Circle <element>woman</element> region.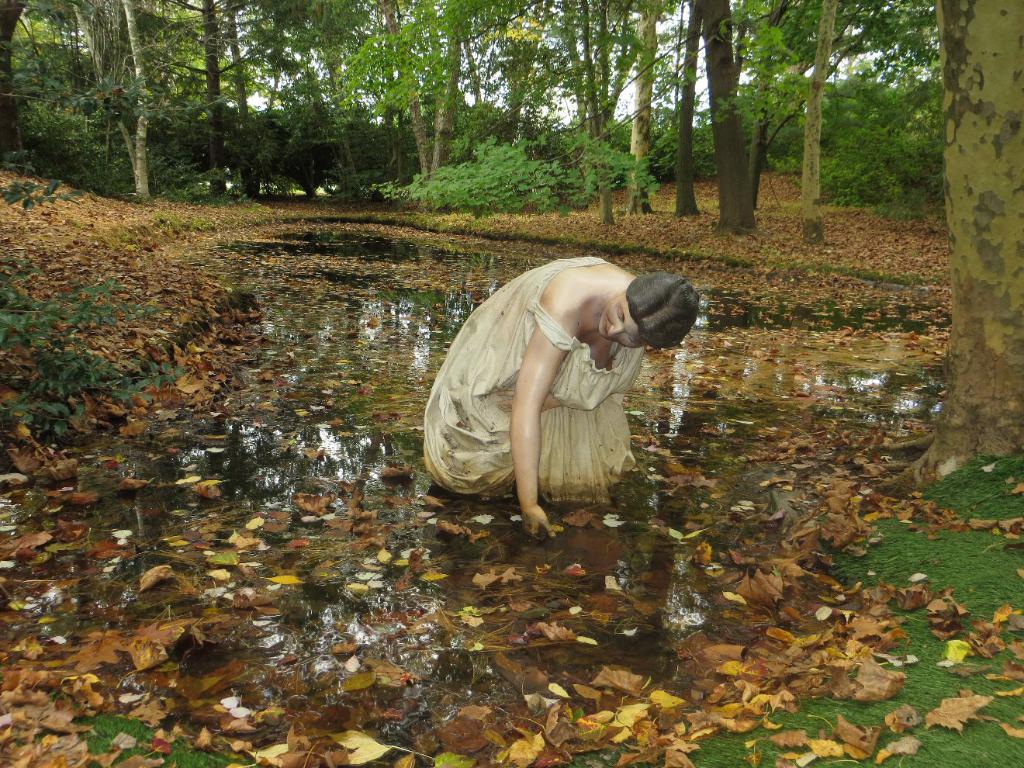
Region: <box>447,231,687,530</box>.
